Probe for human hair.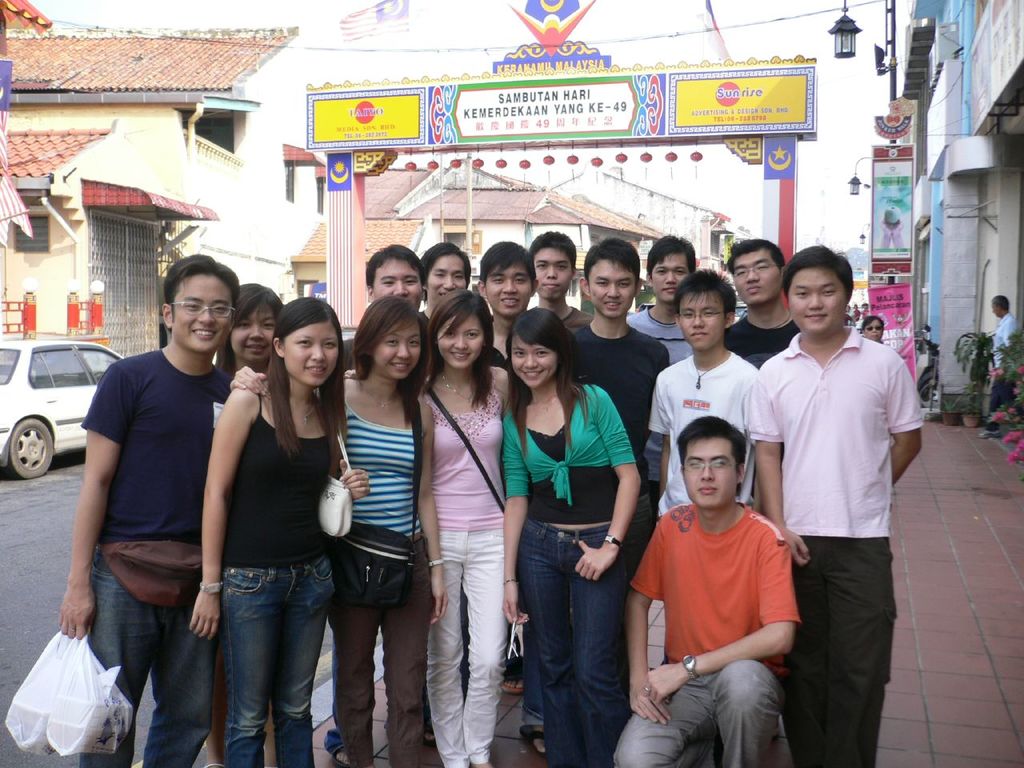
Probe result: <box>166,254,242,324</box>.
